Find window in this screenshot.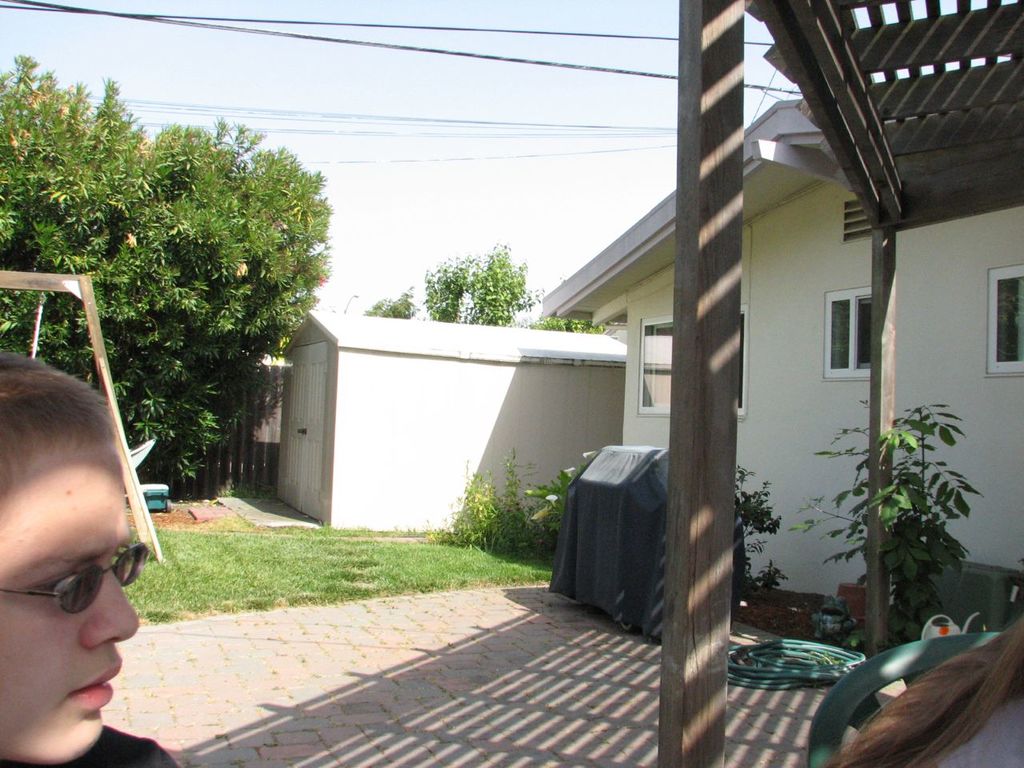
The bounding box for window is box(635, 306, 687, 414).
